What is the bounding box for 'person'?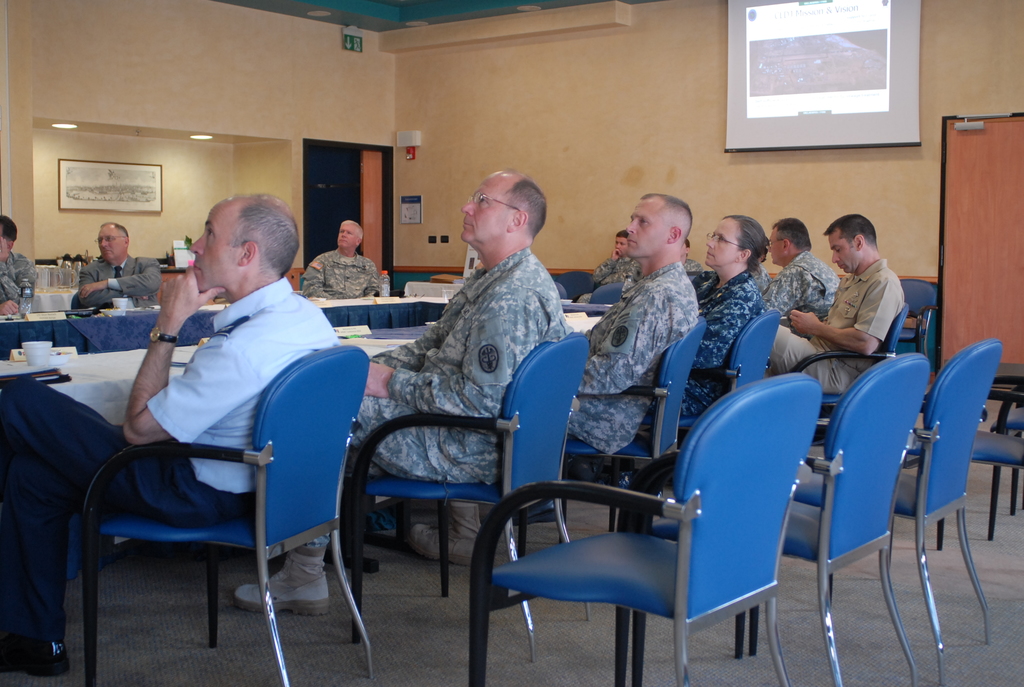
[0,214,30,311].
